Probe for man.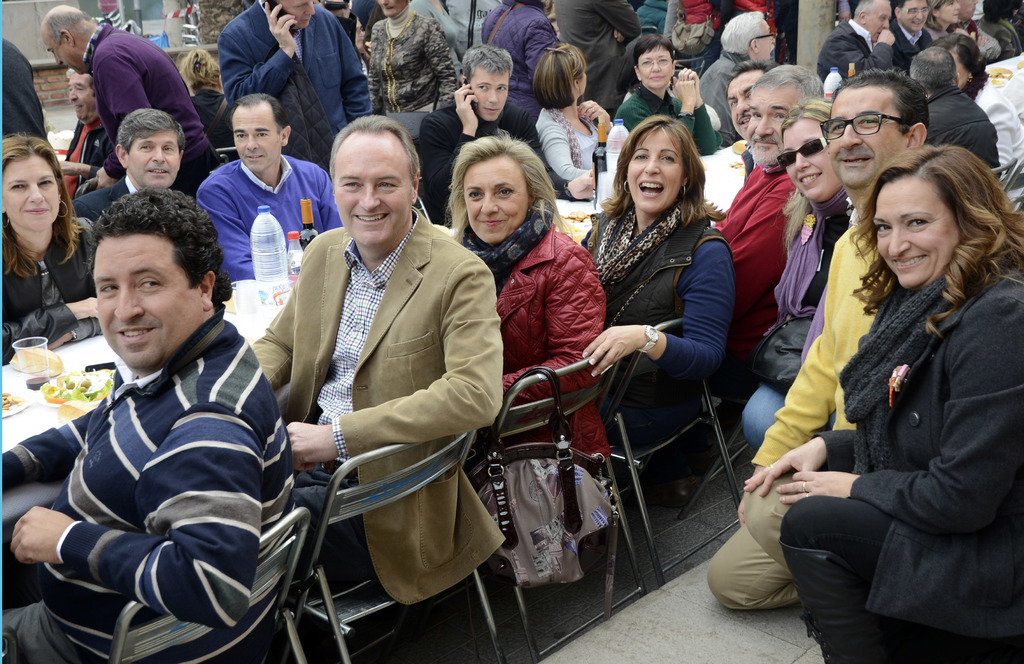
Probe result: detection(195, 92, 344, 280).
